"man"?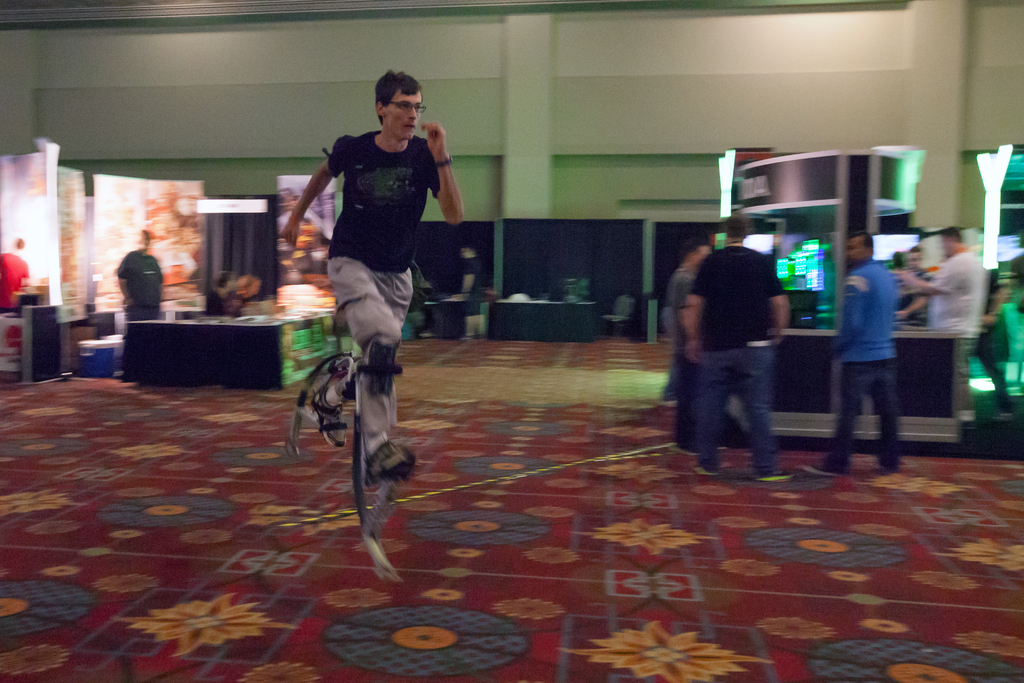
[901,243,932,329]
